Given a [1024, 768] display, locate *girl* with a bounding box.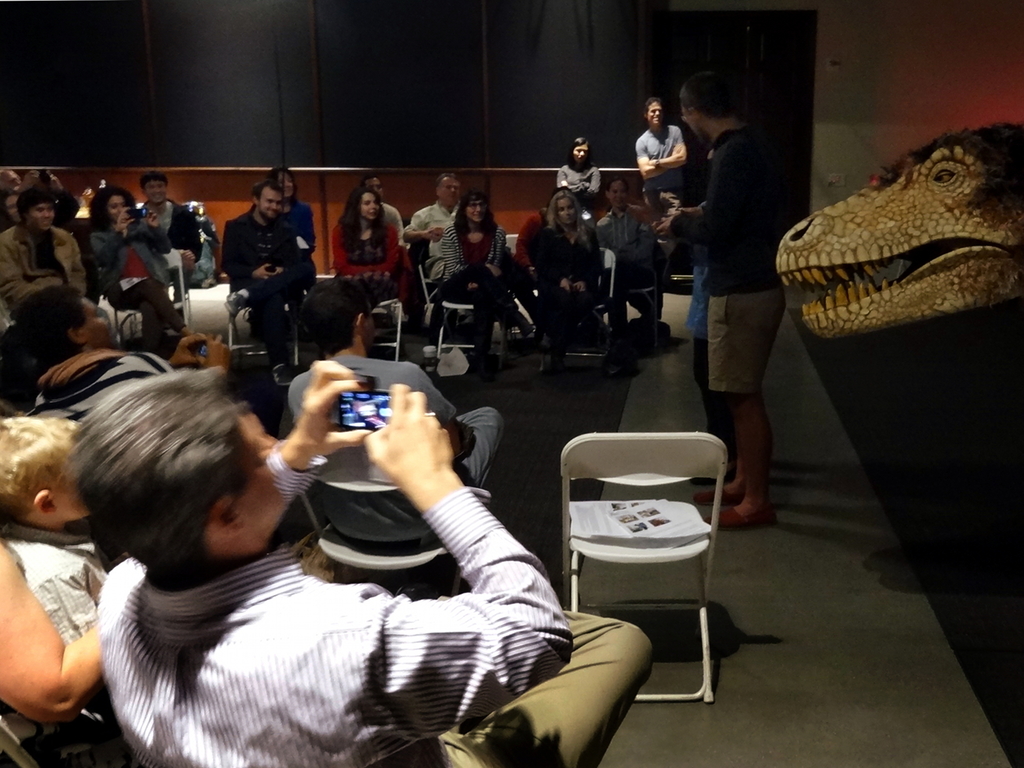
Located: l=532, t=190, r=624, b=380.
